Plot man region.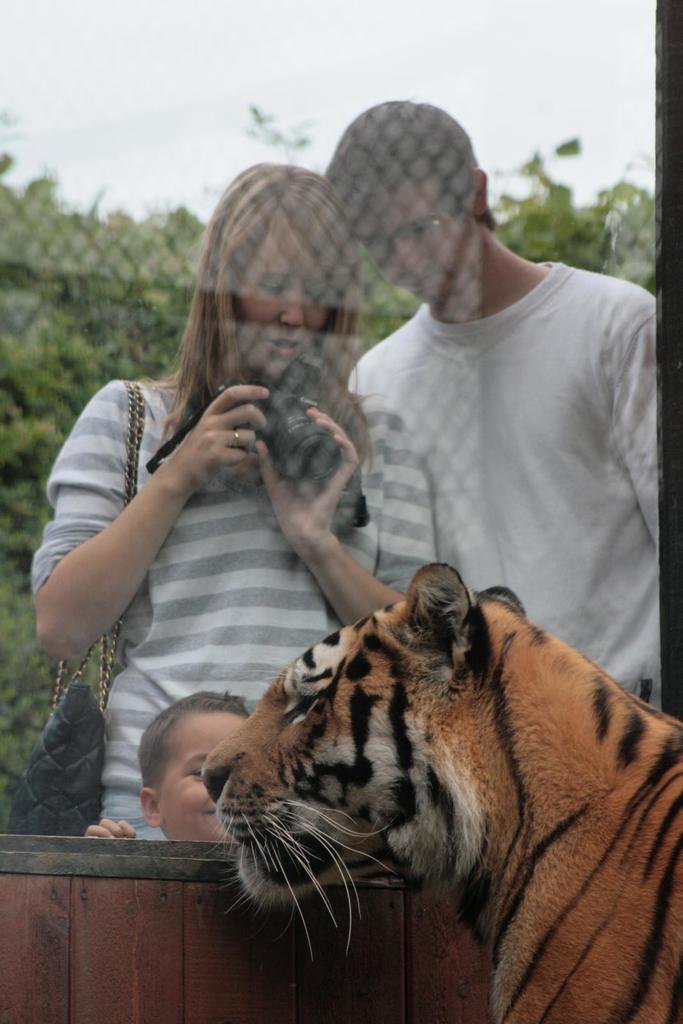
Plotted at l=229, t=129, r=666, b=707.
